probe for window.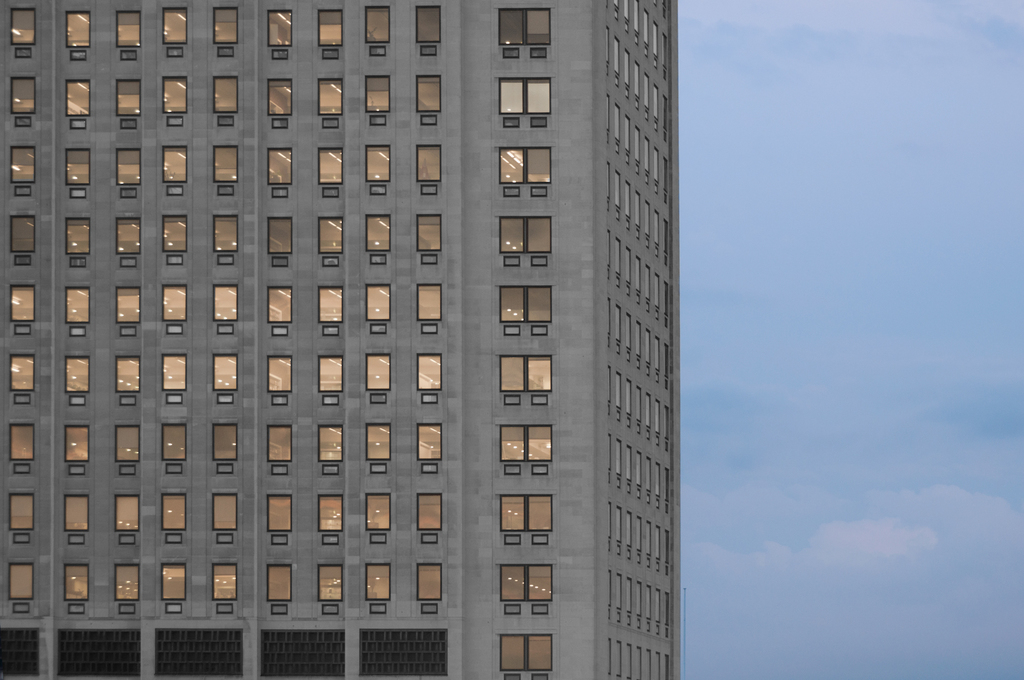
Probe result: box=[0, 556, 35, 619].
